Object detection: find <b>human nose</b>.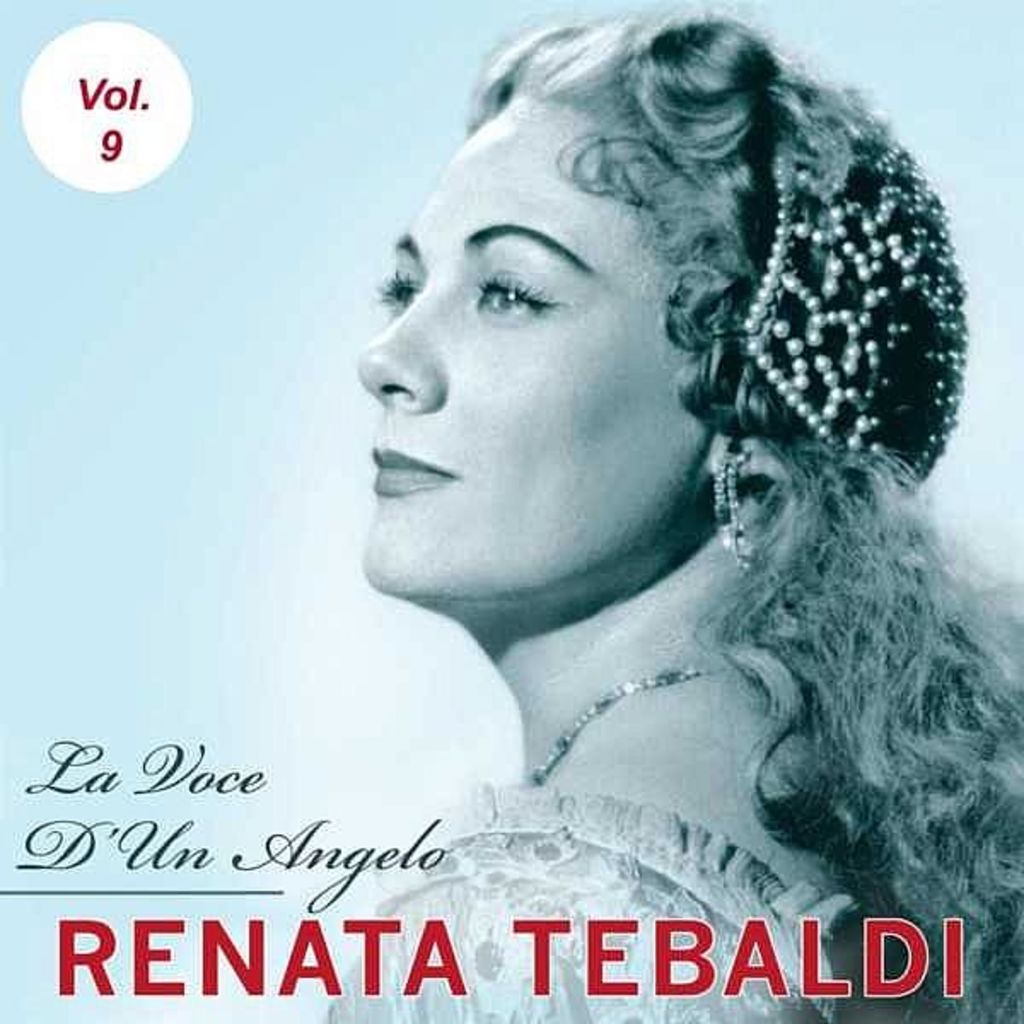
357 285 435 403.
